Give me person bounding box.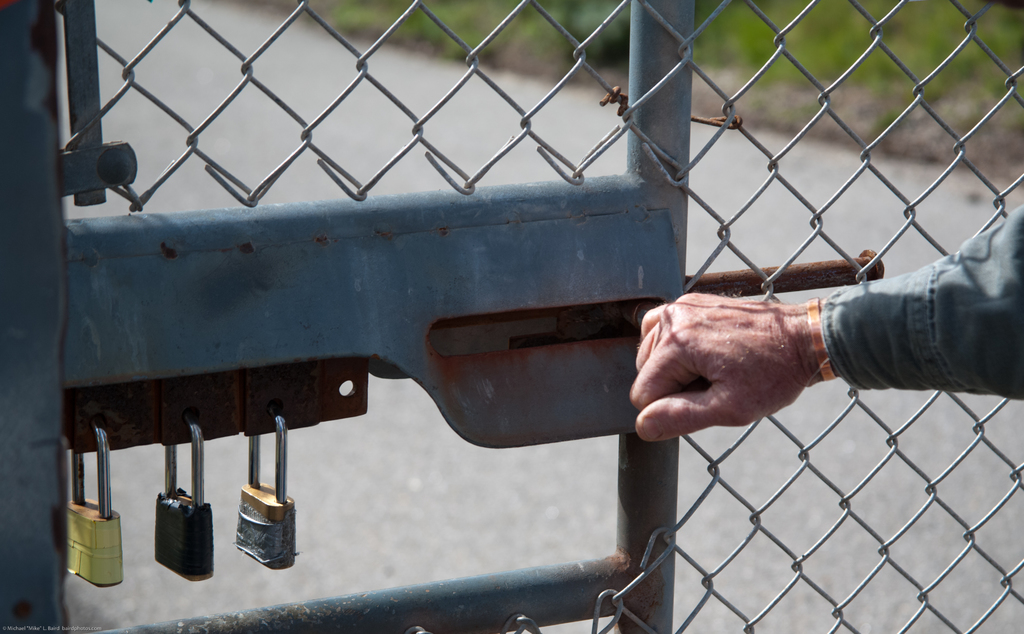
<box>625,206,970,487</box>.
